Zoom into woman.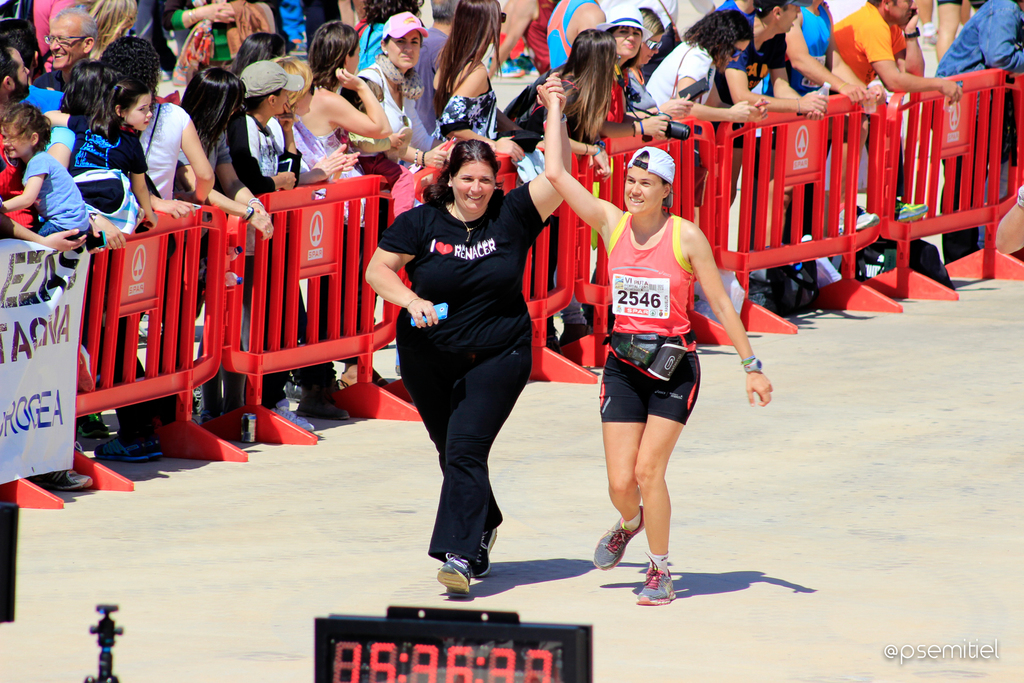
Zoom target: 430/0/526/165.
